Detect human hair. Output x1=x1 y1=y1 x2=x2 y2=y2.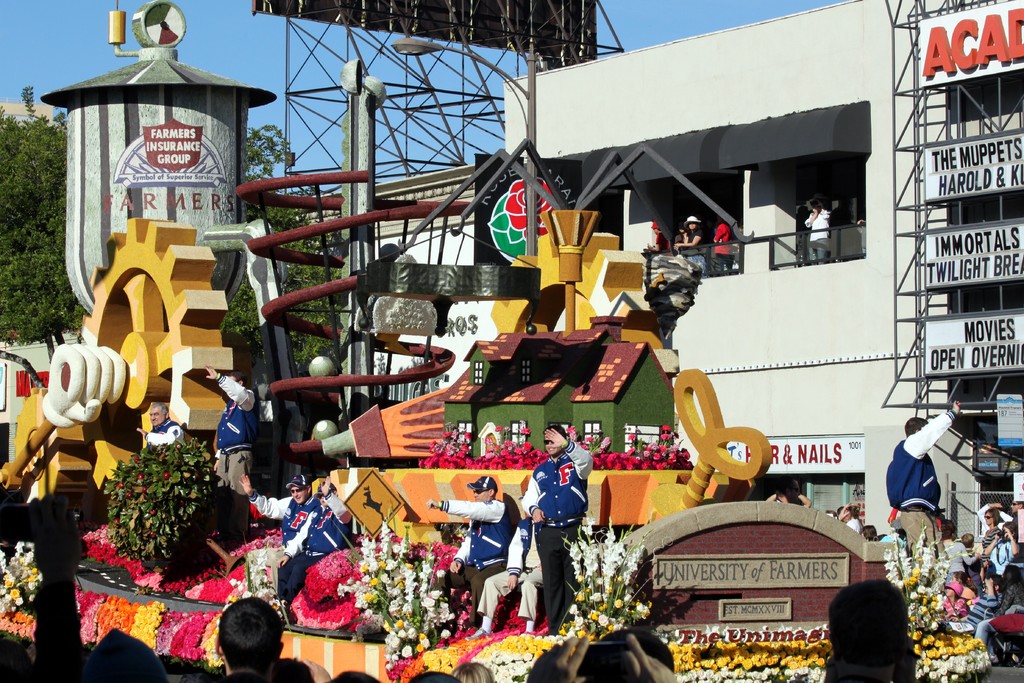
x1=260 y1=652 x2=316 y2=682.
